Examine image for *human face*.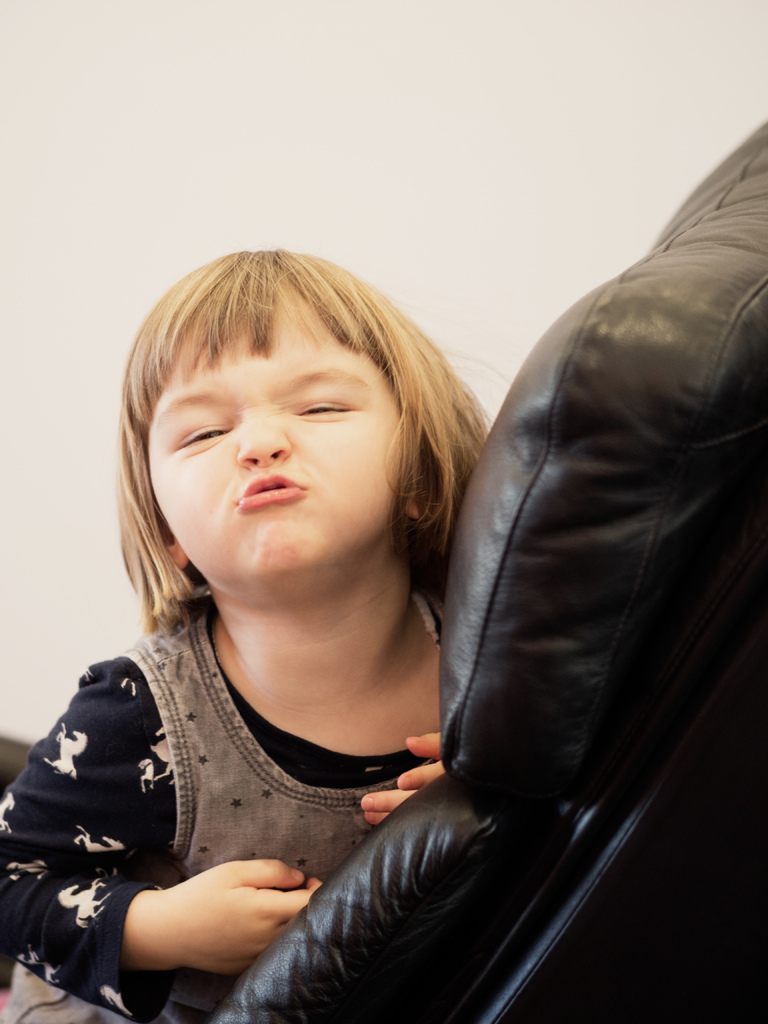
Examination result: <box>145,282,417,573</box>.
